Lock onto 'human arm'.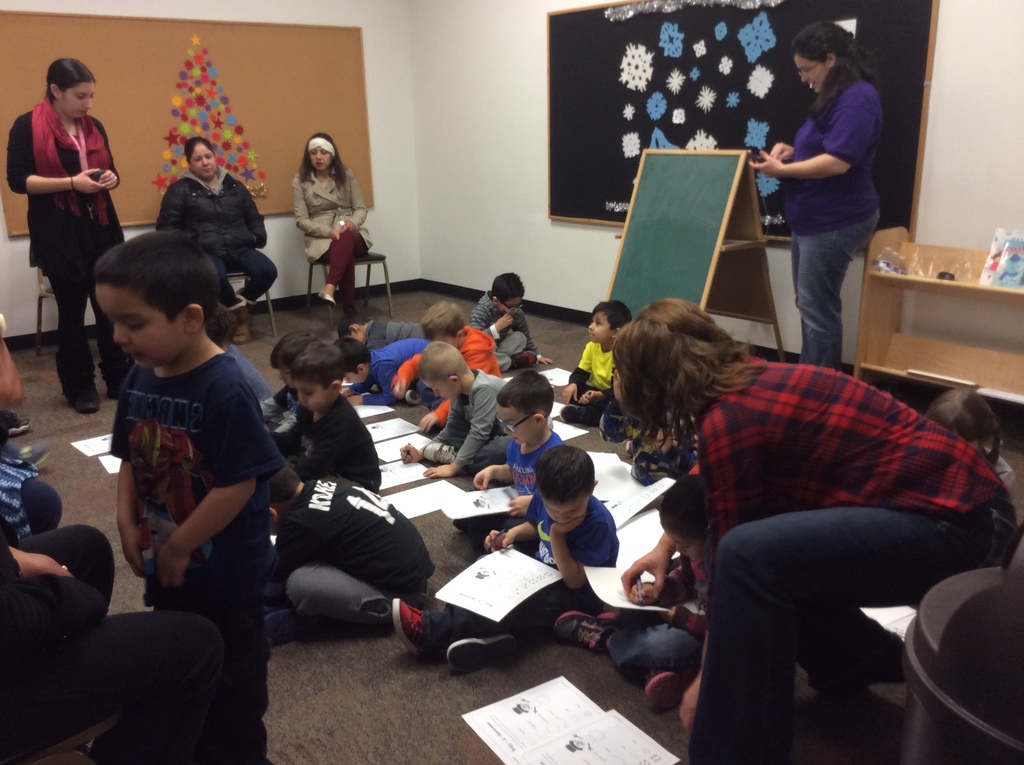
Locked: (506, 296, 556, 368).
